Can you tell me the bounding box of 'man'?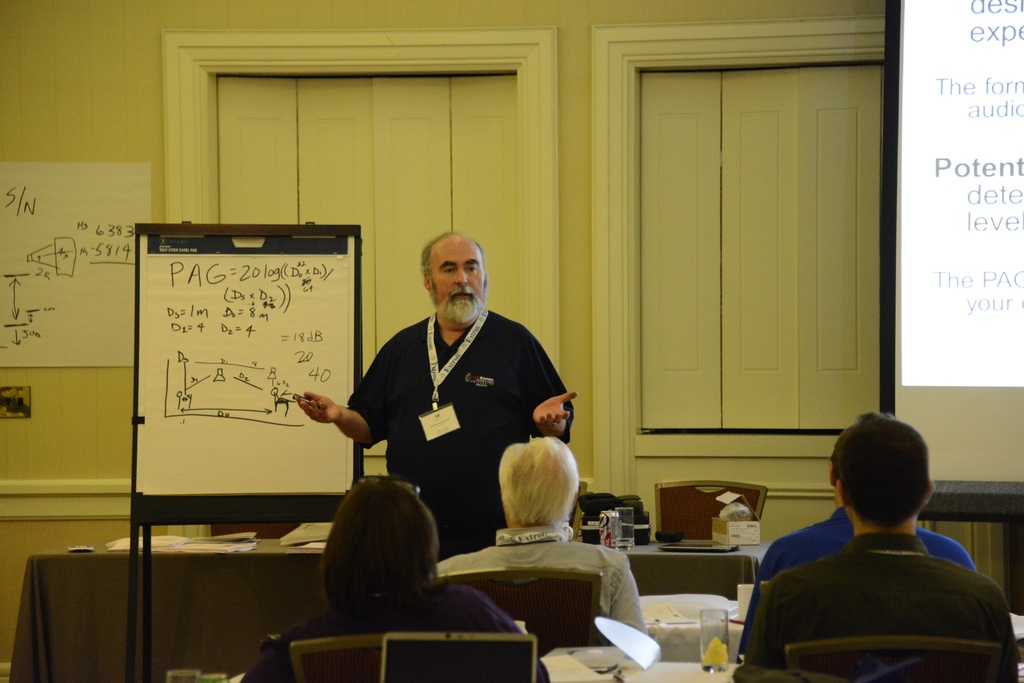
<bbox>286, 233, 568, 554</bbox>.
